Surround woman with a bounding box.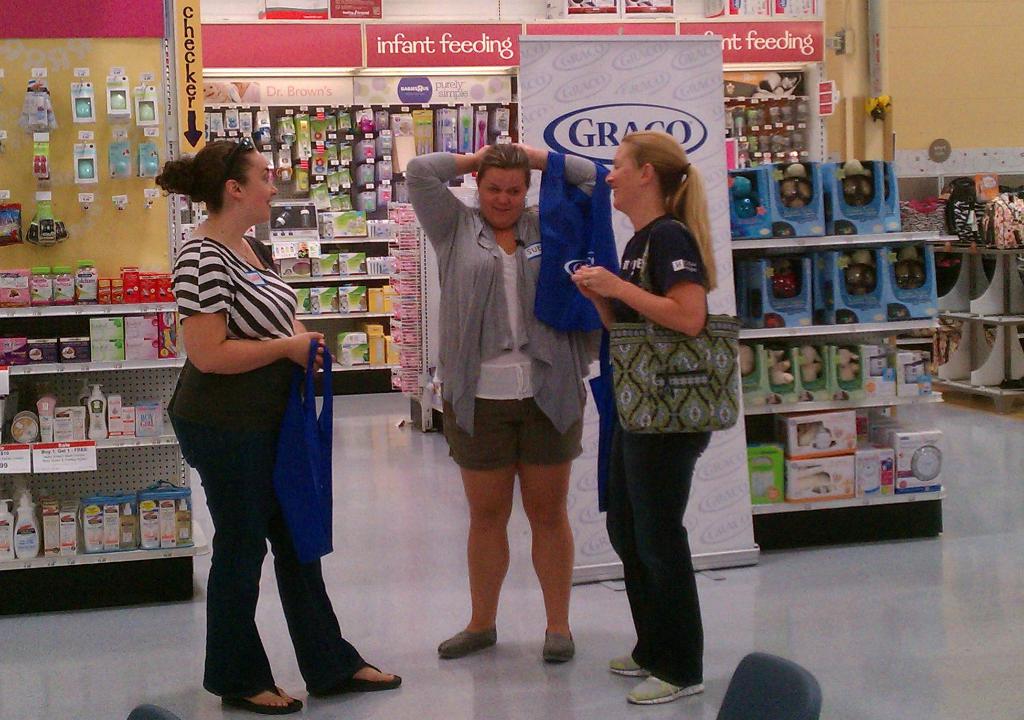
detection(563, 131, 745, 708).
